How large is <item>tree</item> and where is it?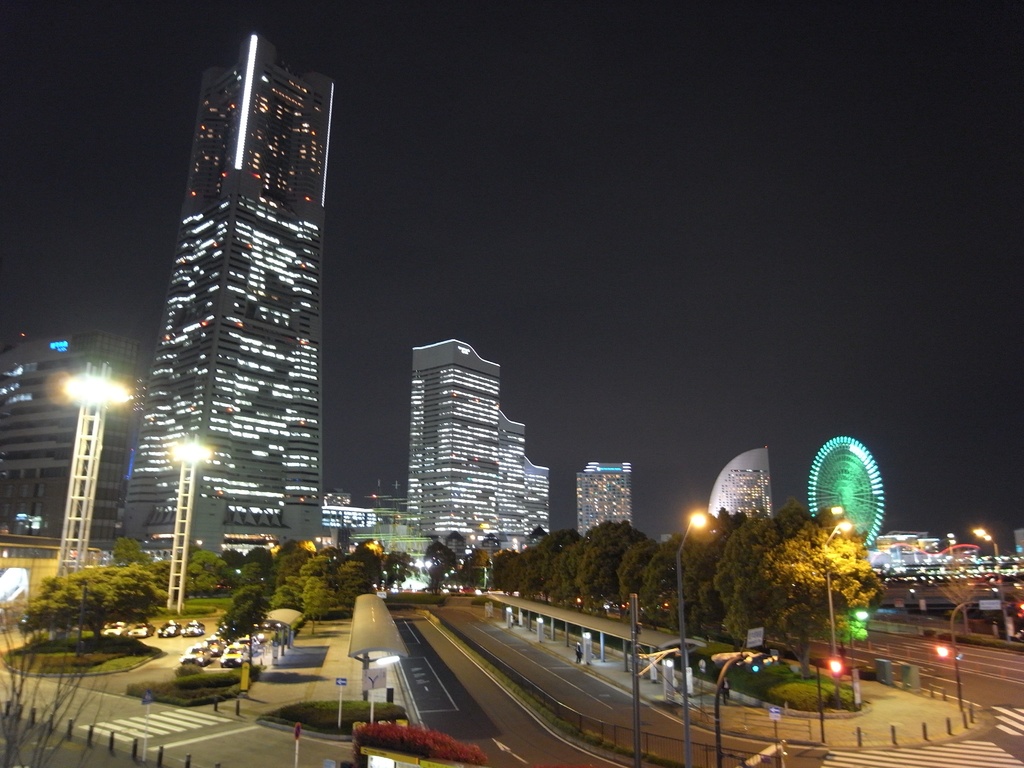
Bounding box: 458/549/488/591.
